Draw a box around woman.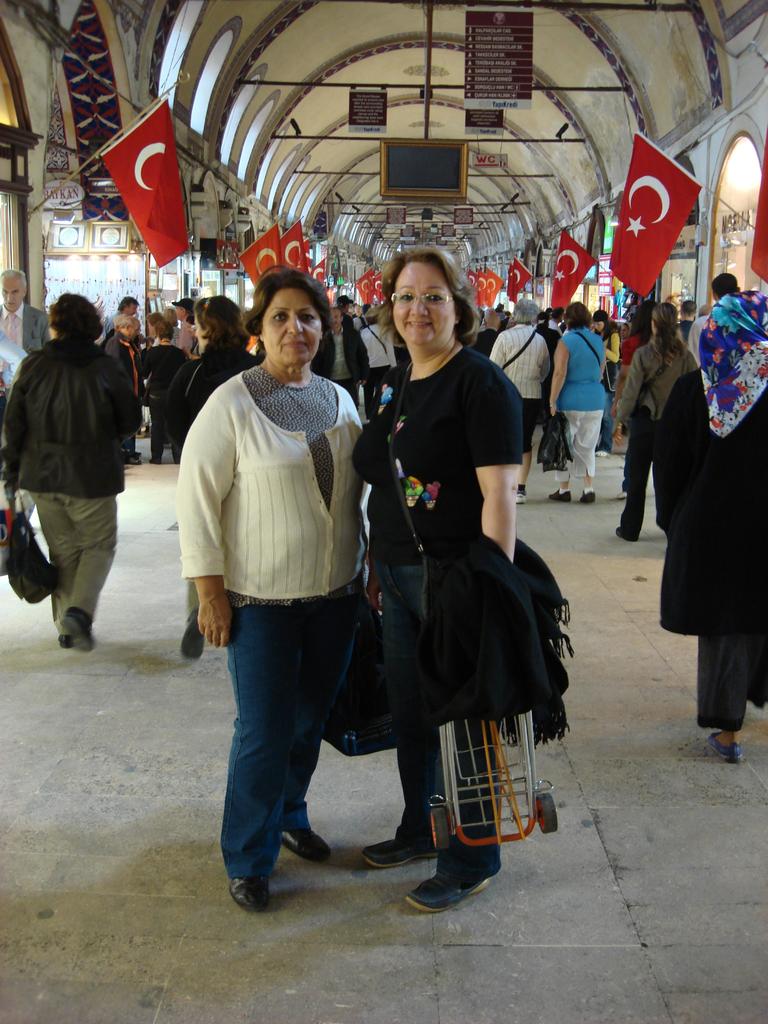
bbox=(654, 284, 767, 762).
